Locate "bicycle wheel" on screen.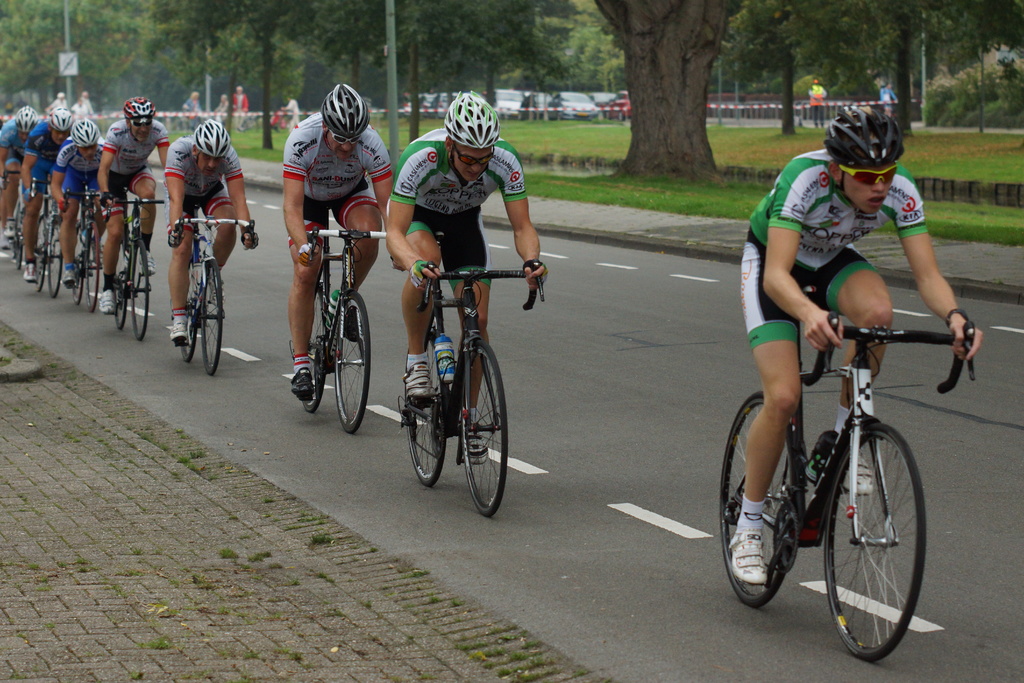
On screen at locate(719, 388, 799, 609).
